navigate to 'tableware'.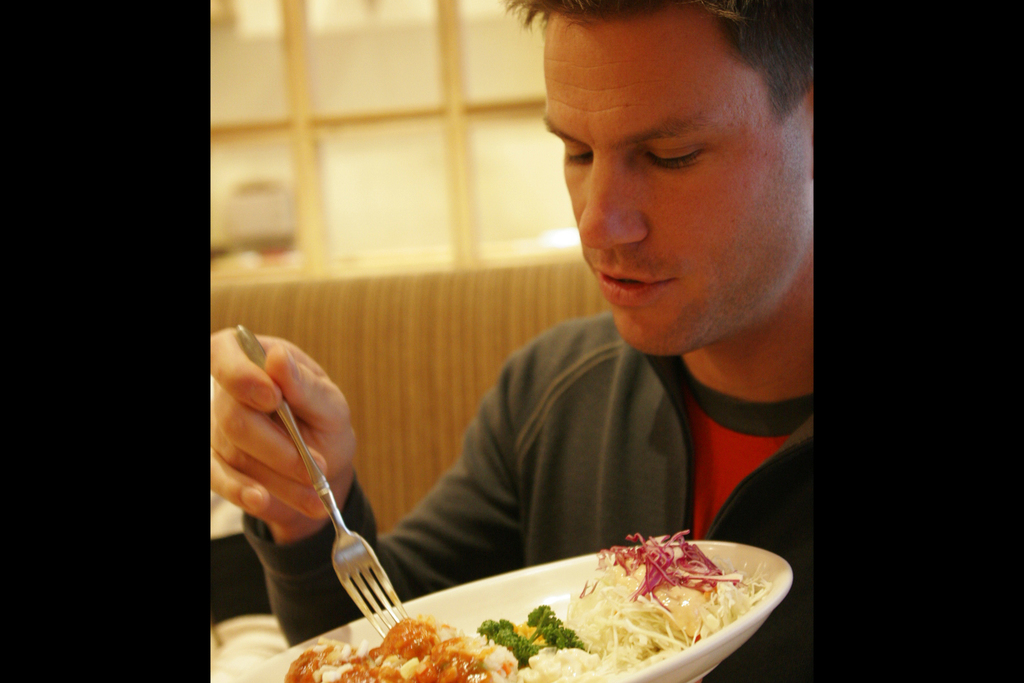
Navigation target: {"x1": 328, "y1": 526, "x2": 806, "y2": 680}.
